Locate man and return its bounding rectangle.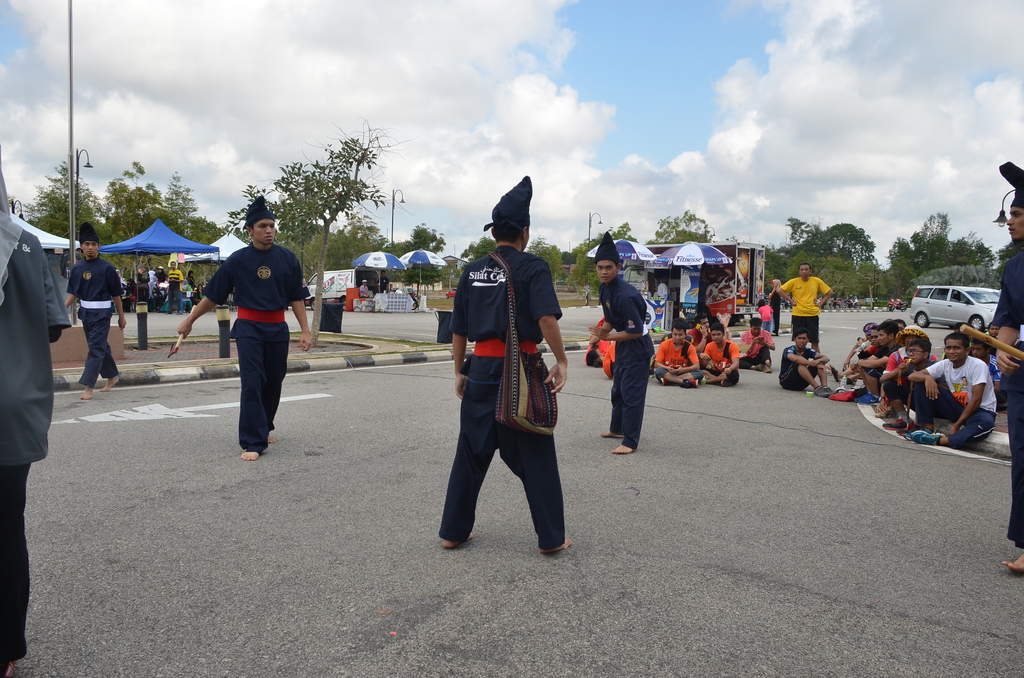
[left=65, top=219, right=131, bottom=407].
